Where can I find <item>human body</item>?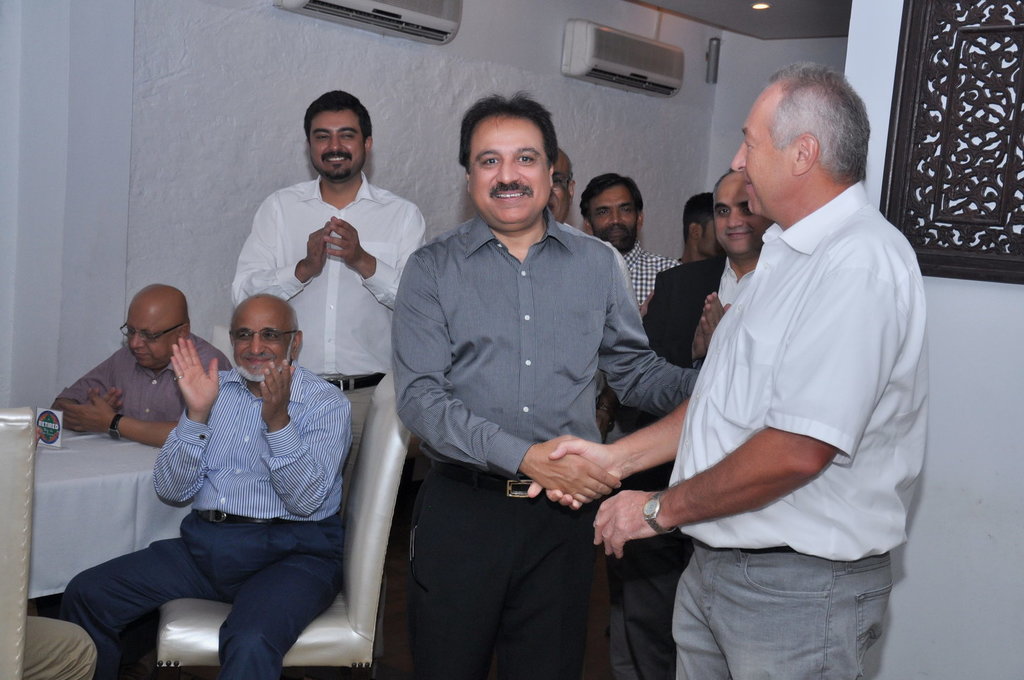
You can find it at detection(51, 338, 233, 450).
